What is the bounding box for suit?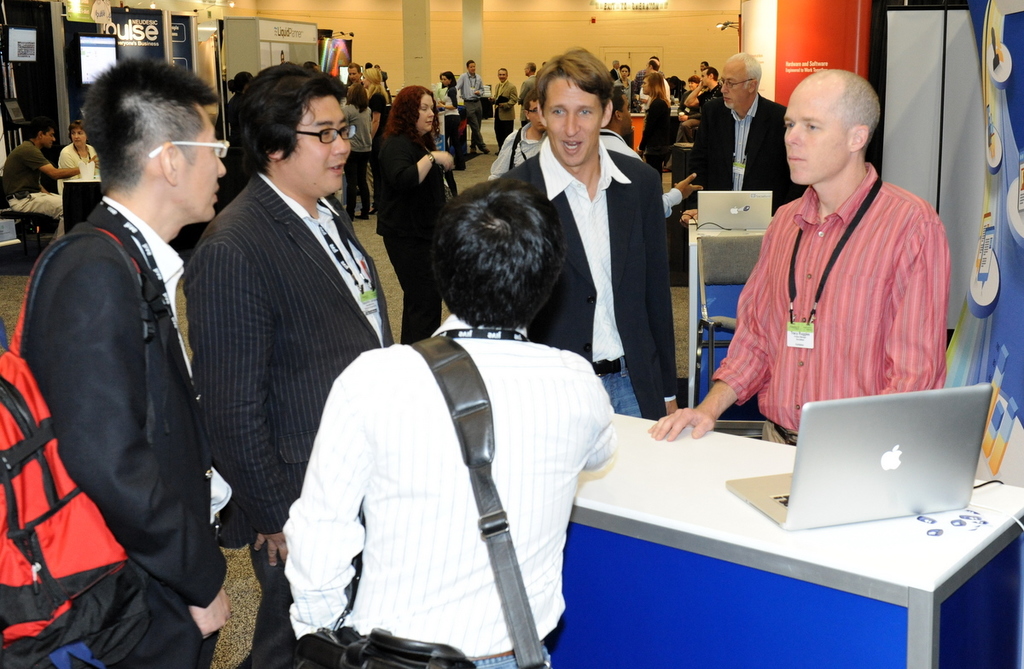
pyautogui.locateOnScreen(644, 95, 671, 168).
